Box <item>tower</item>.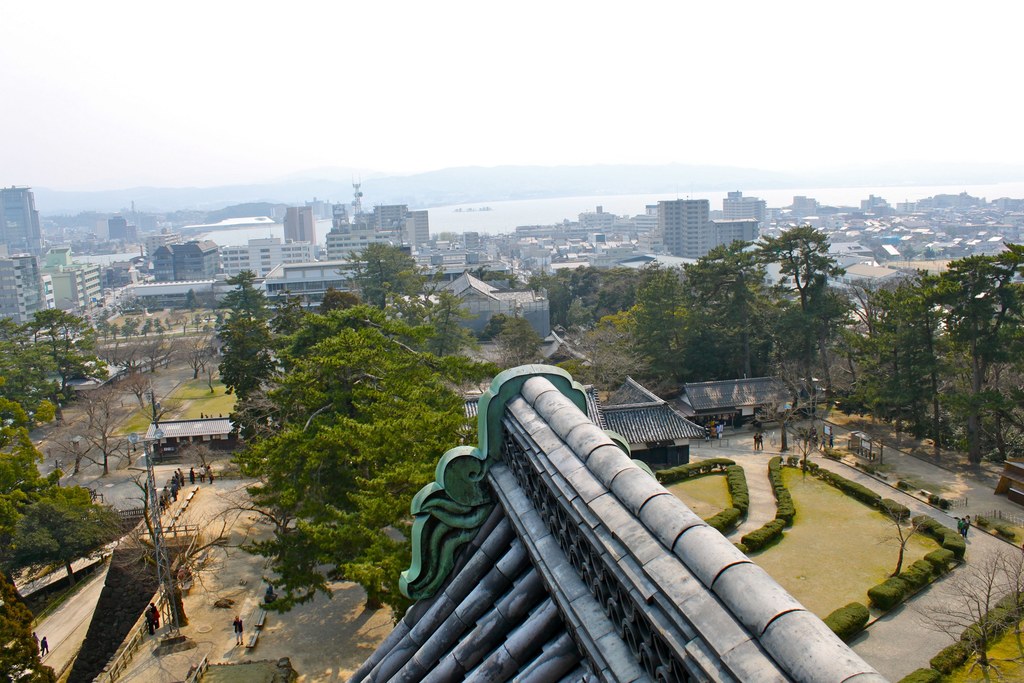
<box>657,201,712,259</box>.
